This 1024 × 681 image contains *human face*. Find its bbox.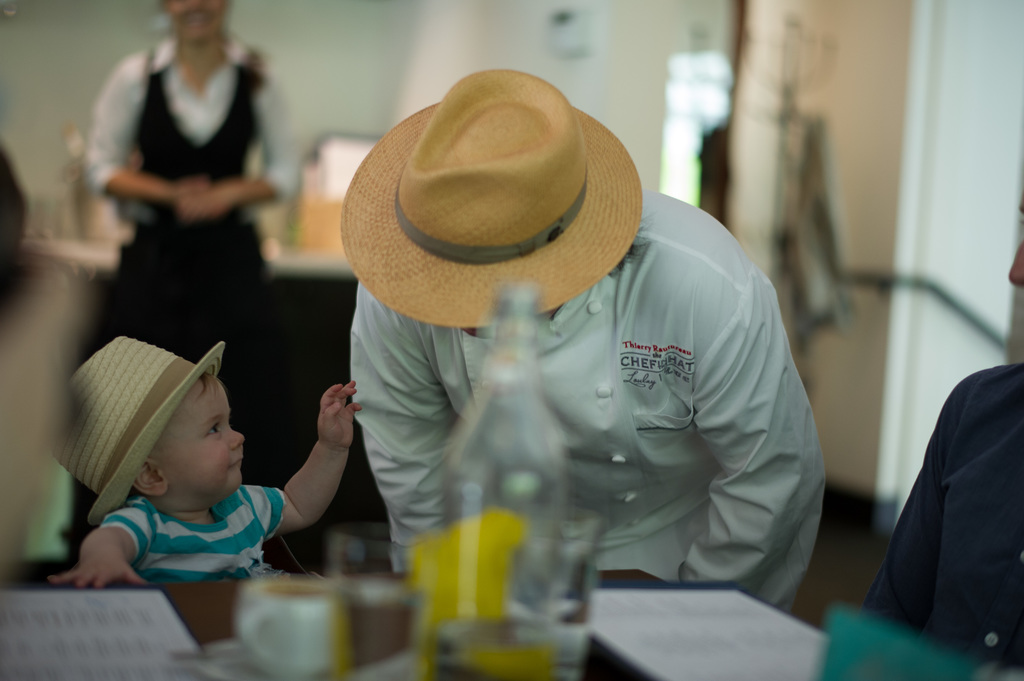
164 0 232 39.
